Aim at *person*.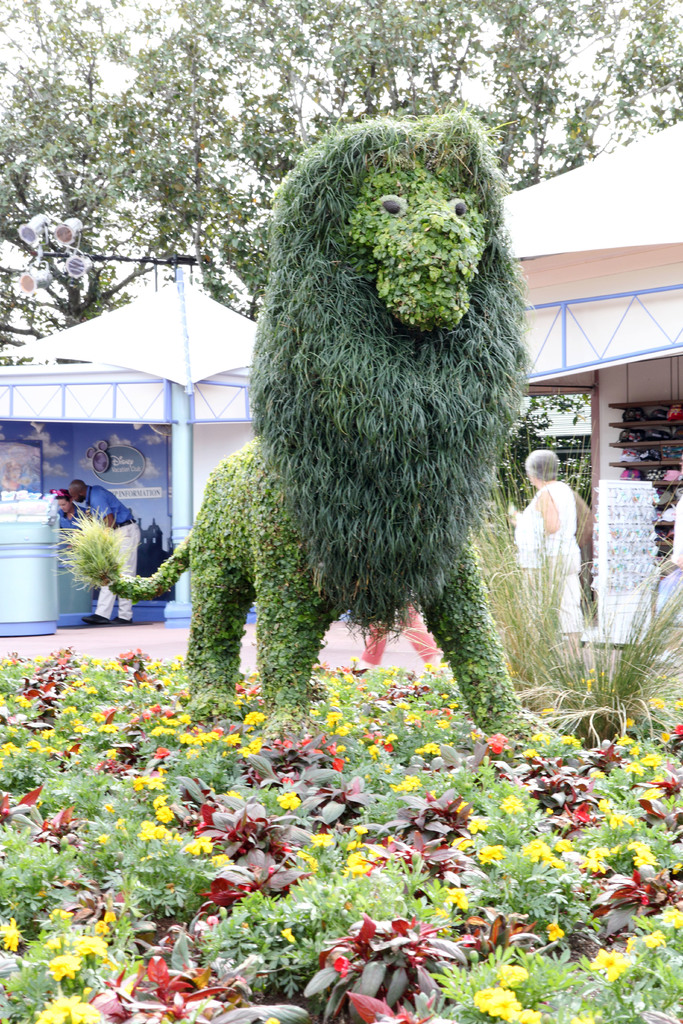
Aimed at {"left": 65, "top": 477, "right": 144, "bottom": 624}.
